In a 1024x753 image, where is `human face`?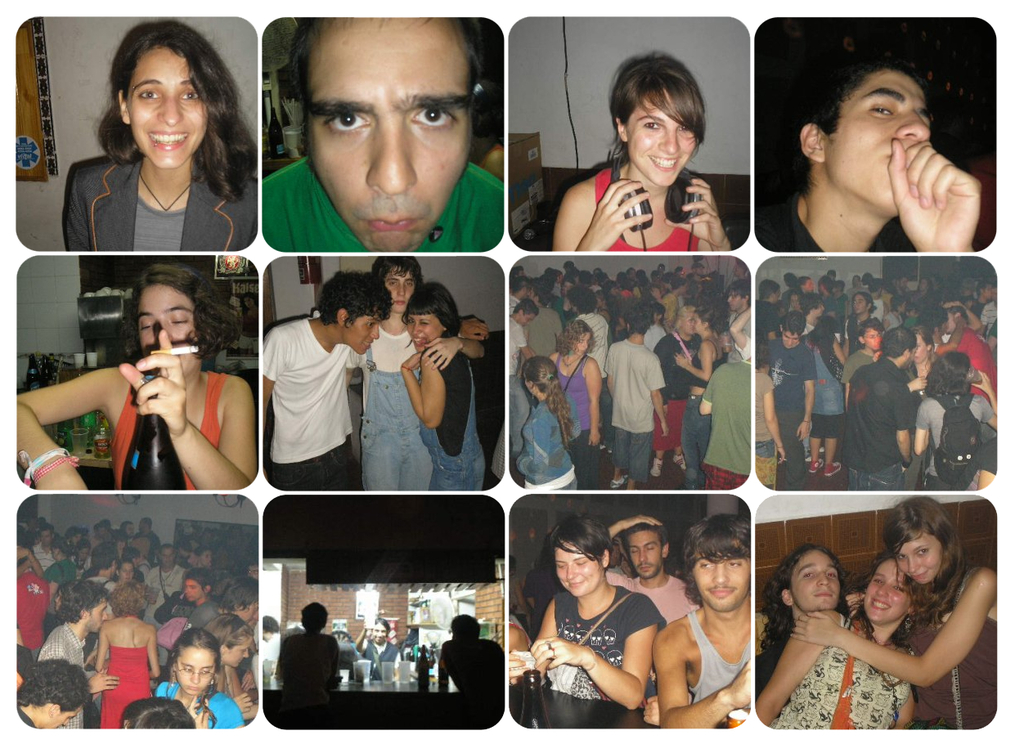
Rect(895, 527, 946, 582).
